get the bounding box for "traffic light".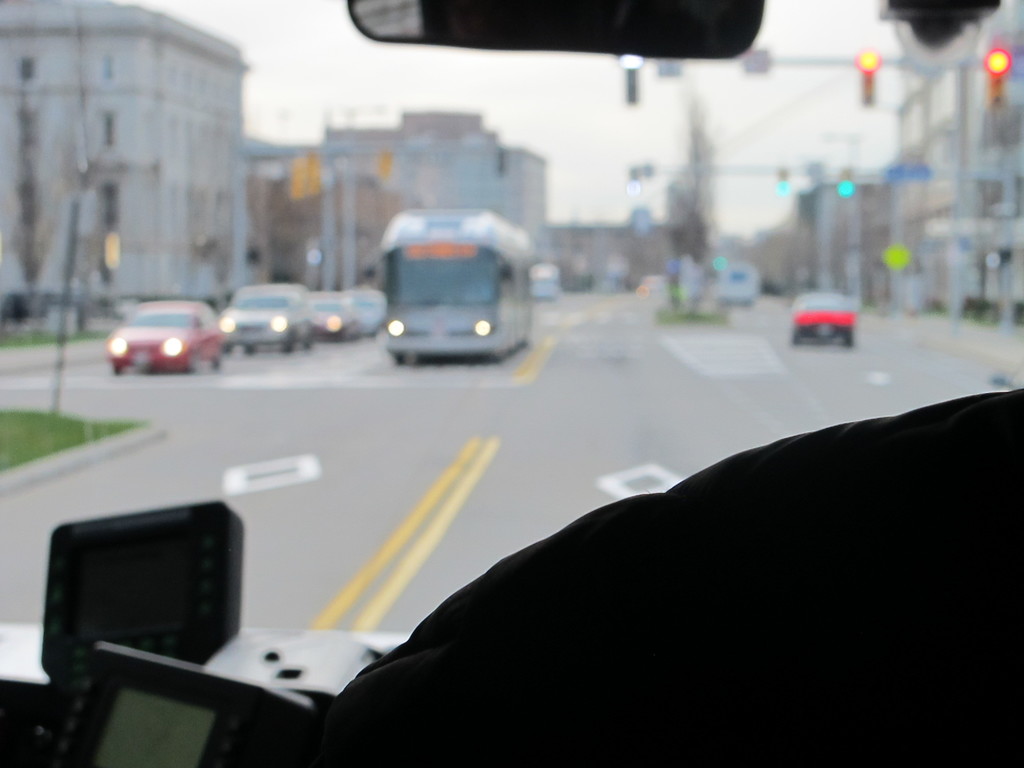
BBox(860, 48, 876, 105).
